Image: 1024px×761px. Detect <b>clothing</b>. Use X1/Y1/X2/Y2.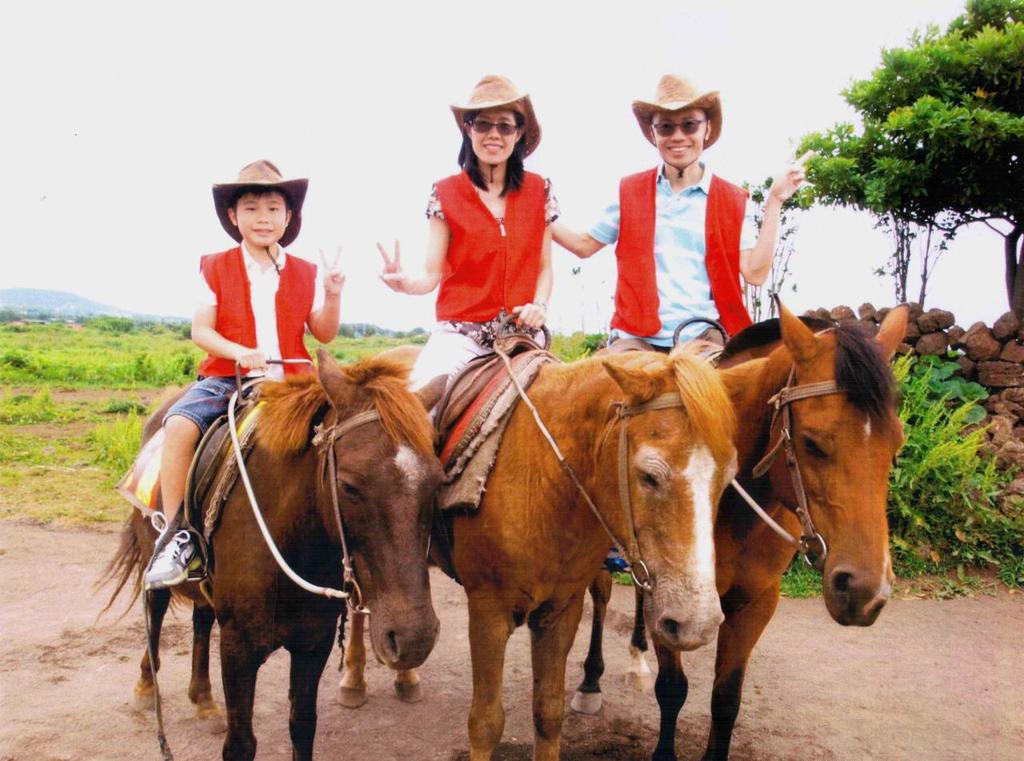
585/165/773/354.
